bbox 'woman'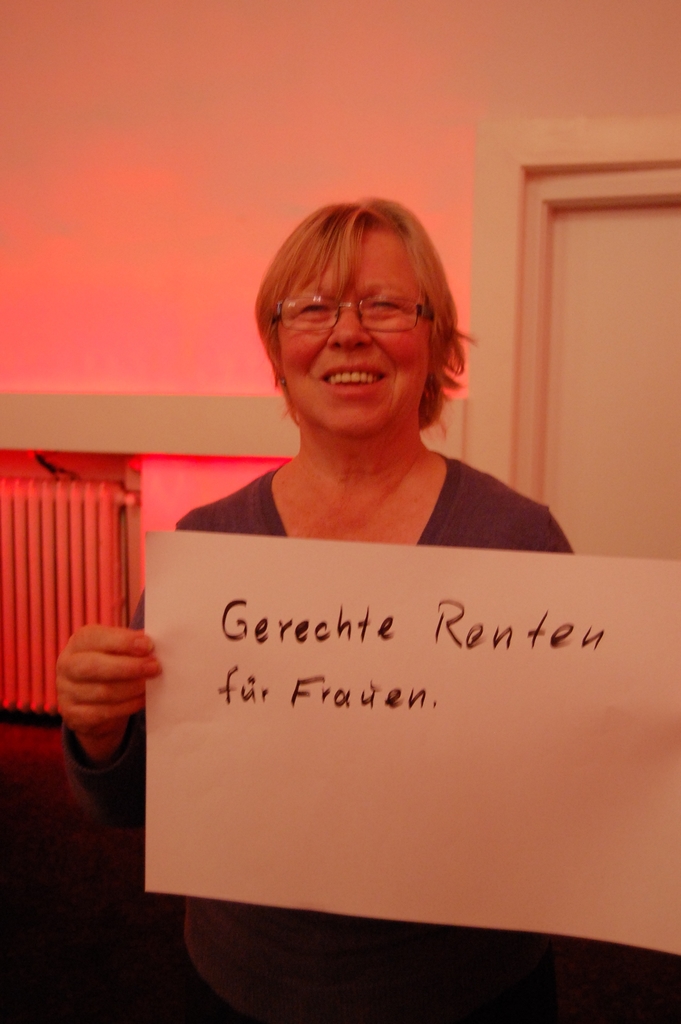
pyautogui.locateOnScreen(211, 175, 506, 552)
